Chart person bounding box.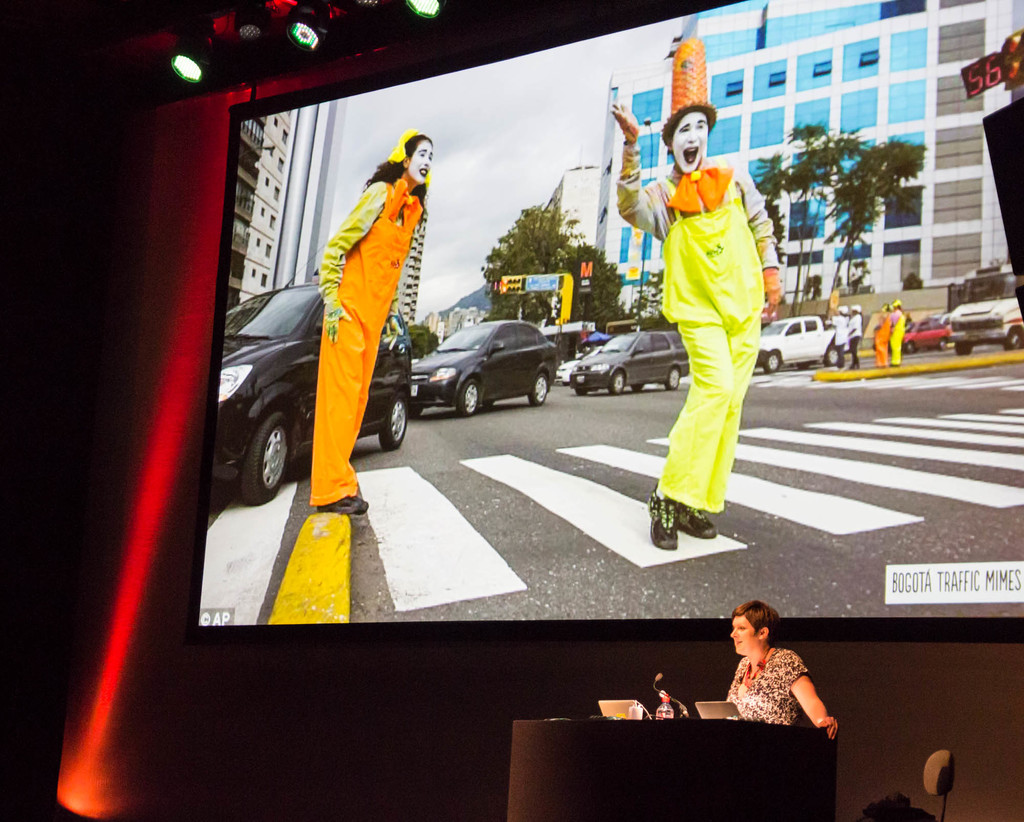
Charted: rect(607, 100, 784, 553).
